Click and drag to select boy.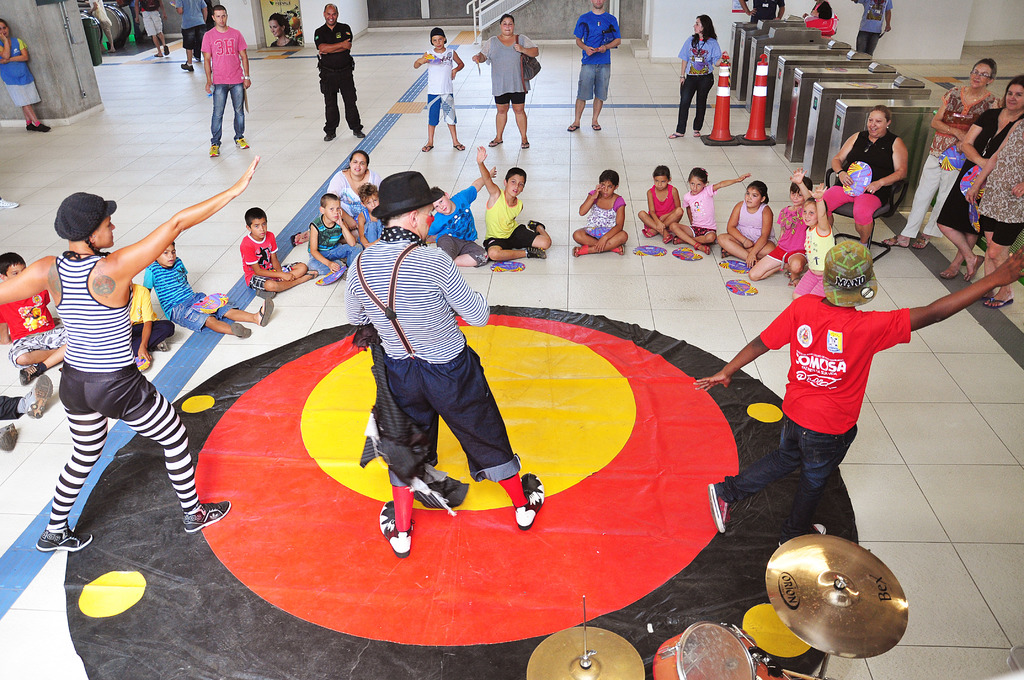
Selection: [152, 238, 269, 340].
